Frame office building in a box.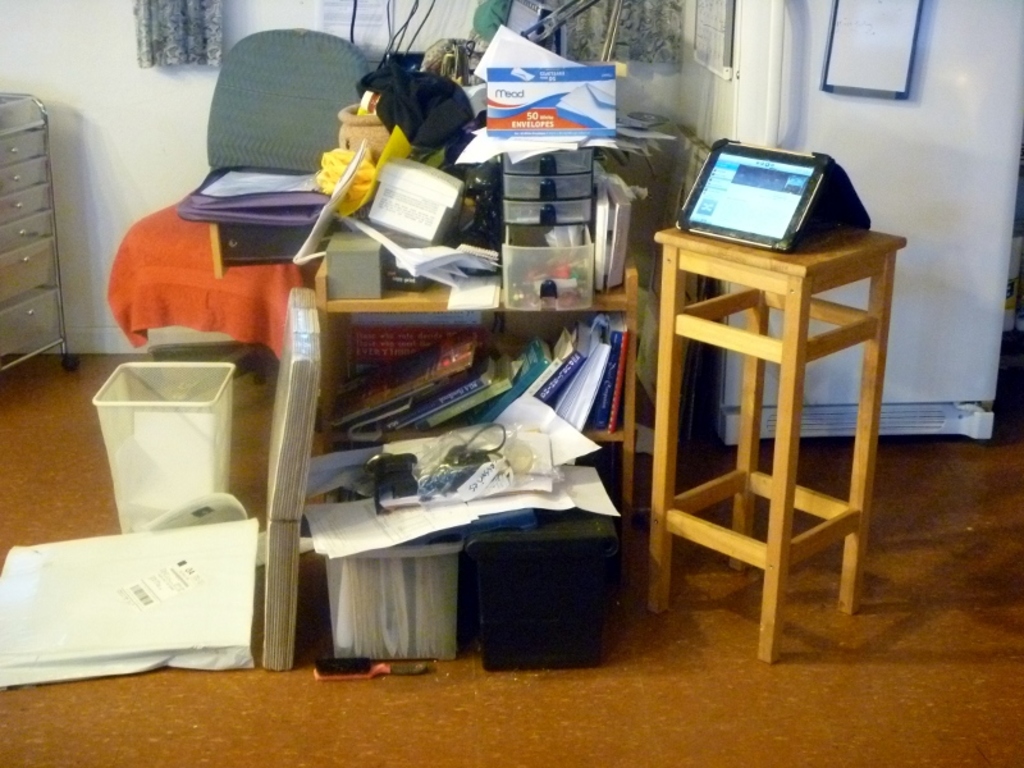
{"x1": 0, "y1": 0, "x2": 1023, "y2": 767}.
